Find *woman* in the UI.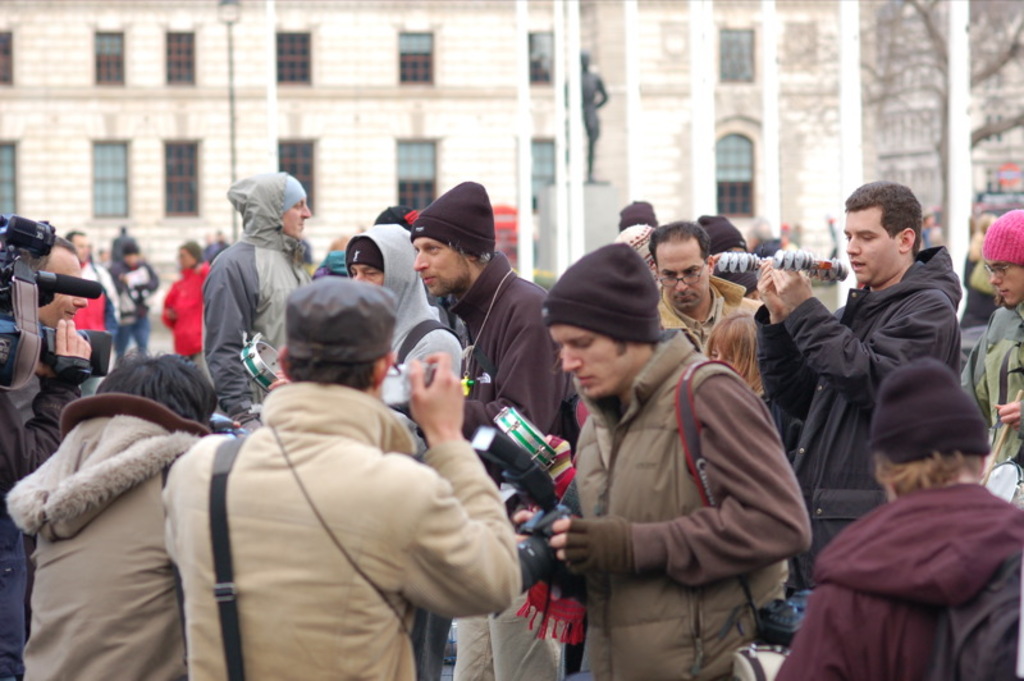
UI element at <box>709,308,762,394</box>.
